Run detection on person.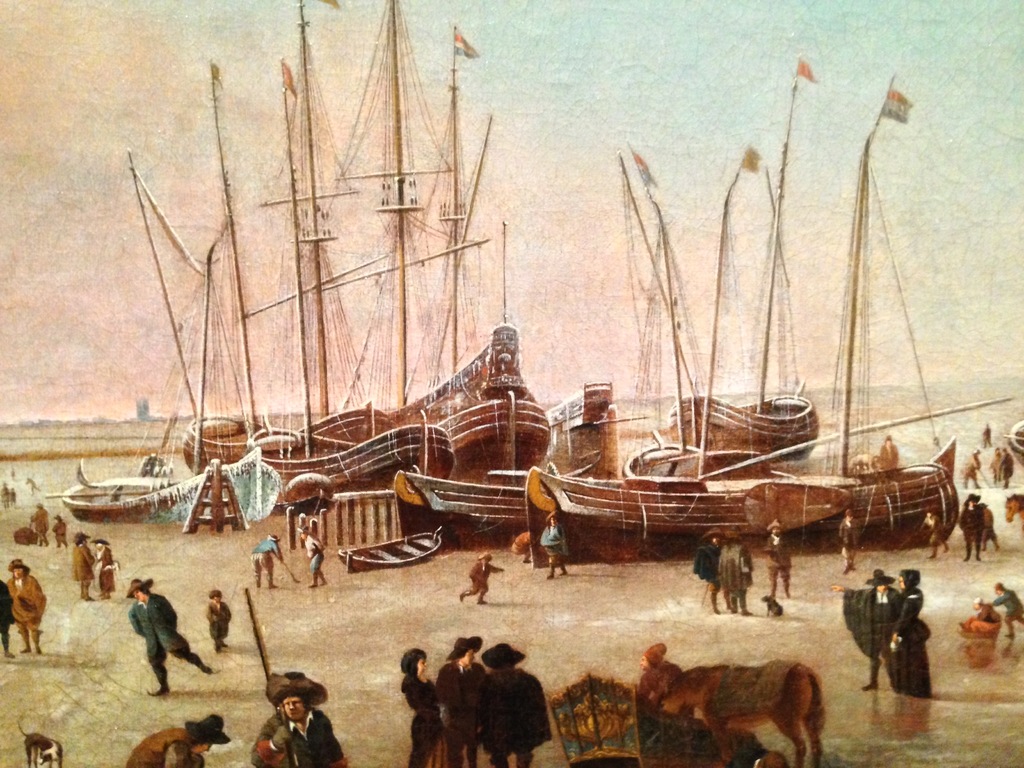
Result: [x1=302, y1=525, x2=326, y2=584].
